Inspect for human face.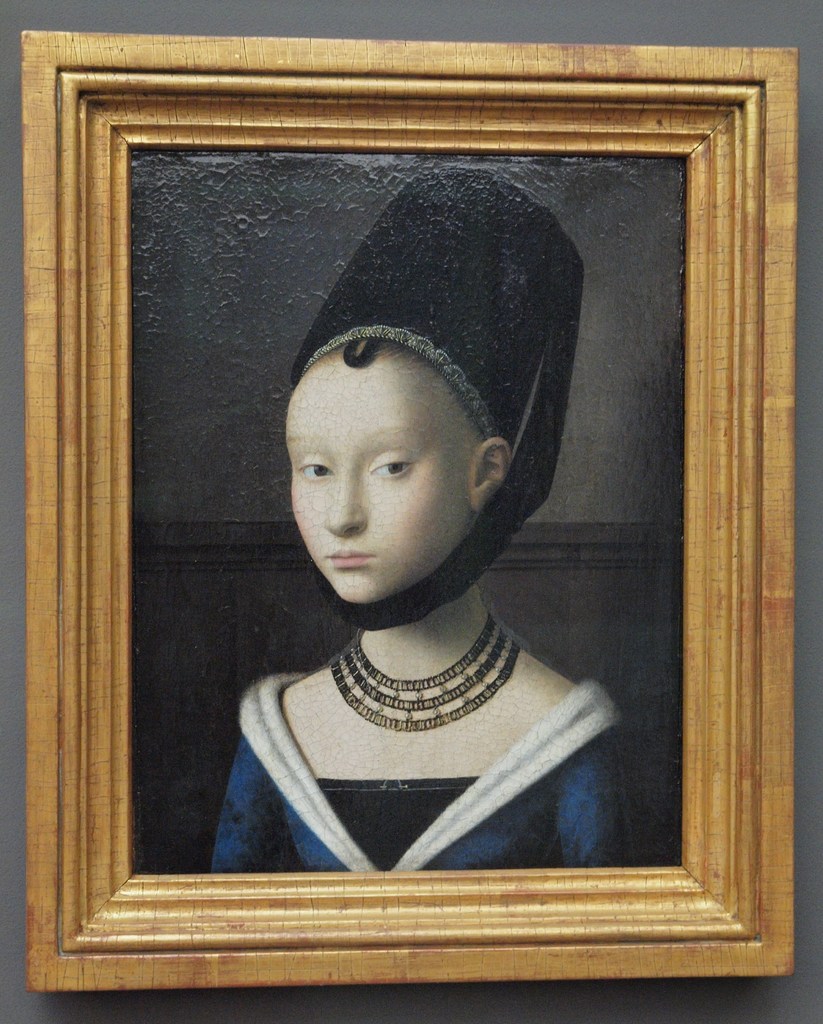
Inspection: BBox(287, 351, 481, 601).
